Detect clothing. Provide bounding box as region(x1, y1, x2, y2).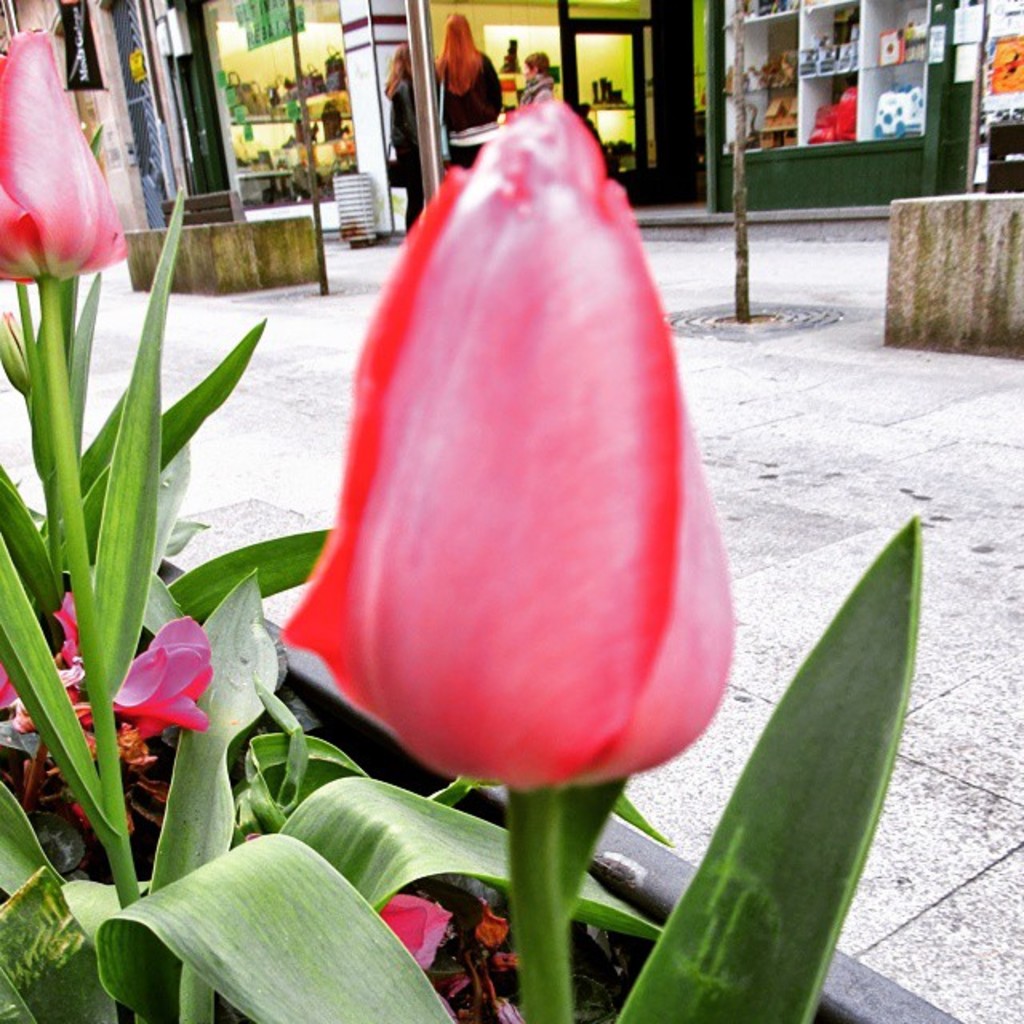
region(435, 46, 501, 166).
